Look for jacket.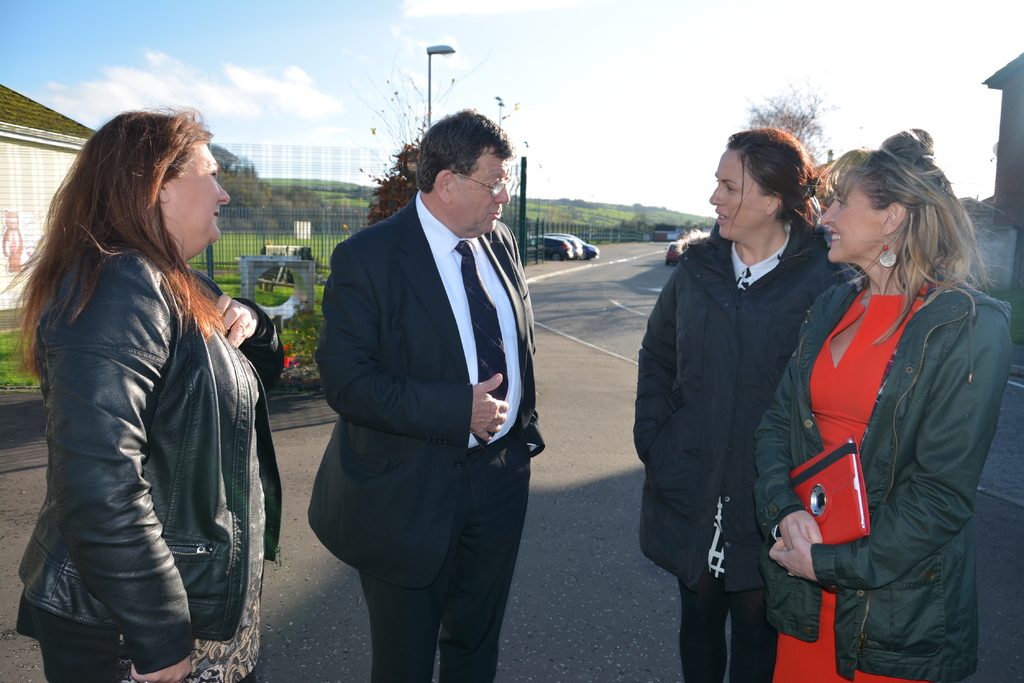
Found: bbox(8, 178, 267, 630).
